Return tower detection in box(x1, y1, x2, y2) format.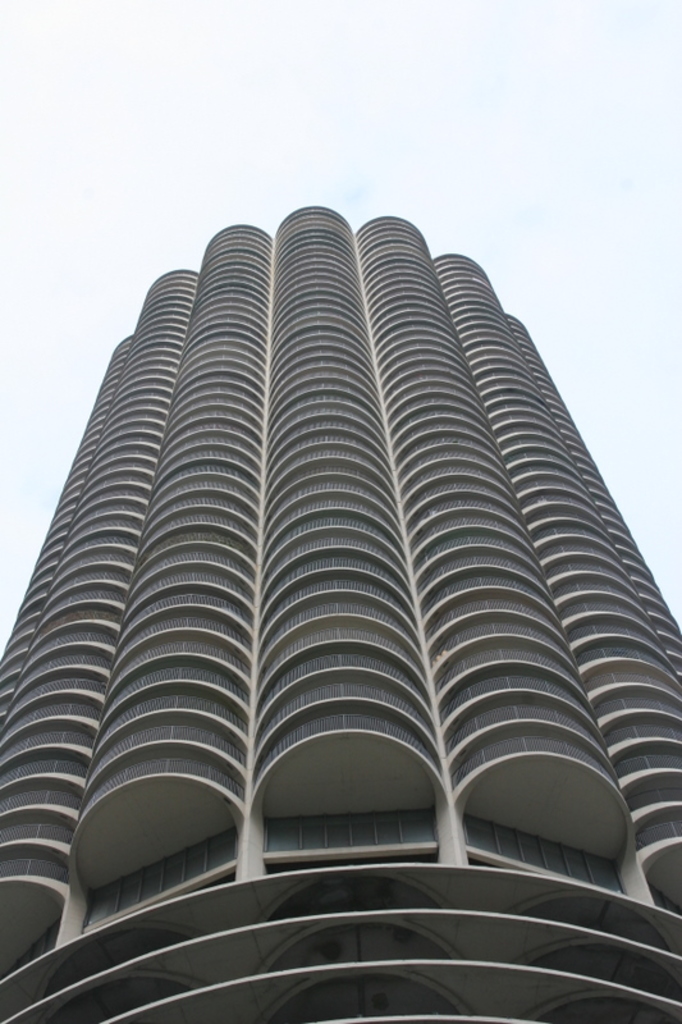
box(0, 253, 681, 998).
